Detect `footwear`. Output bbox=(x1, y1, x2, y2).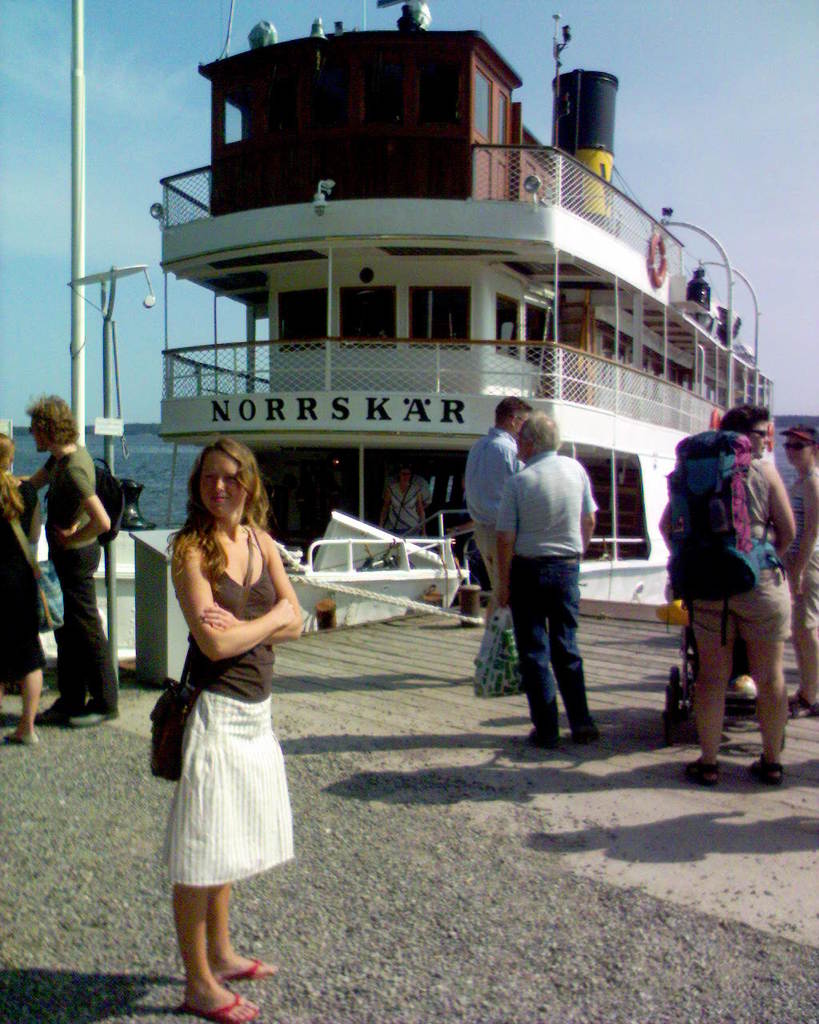
bbox=(221, 955, 272, 979).
